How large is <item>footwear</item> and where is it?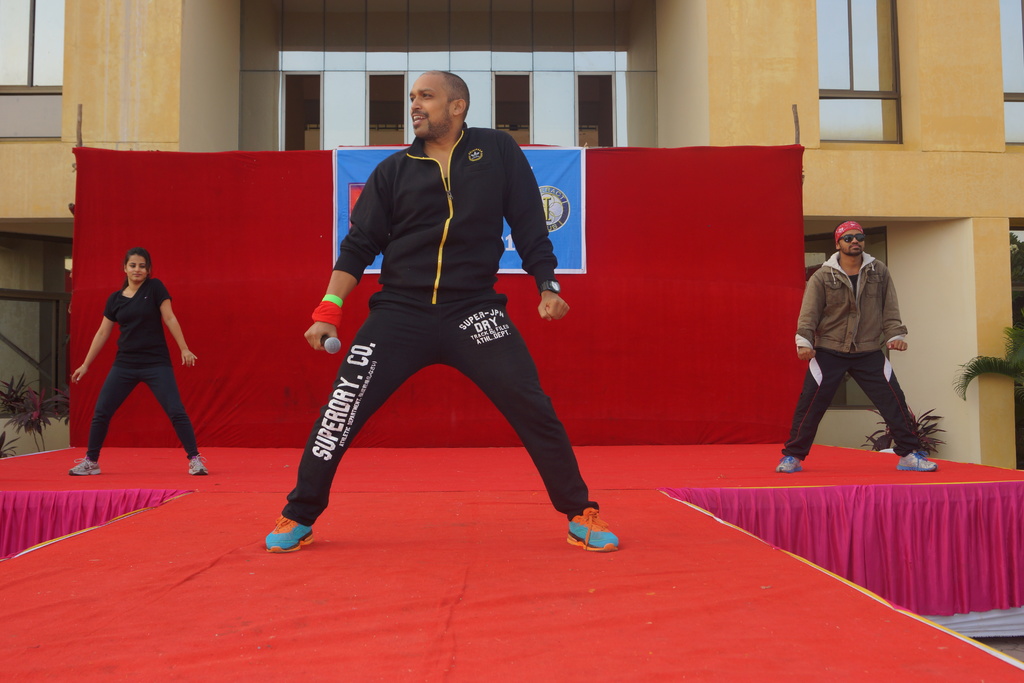
Bounding box: select_region(774, 456, 805, 474).
